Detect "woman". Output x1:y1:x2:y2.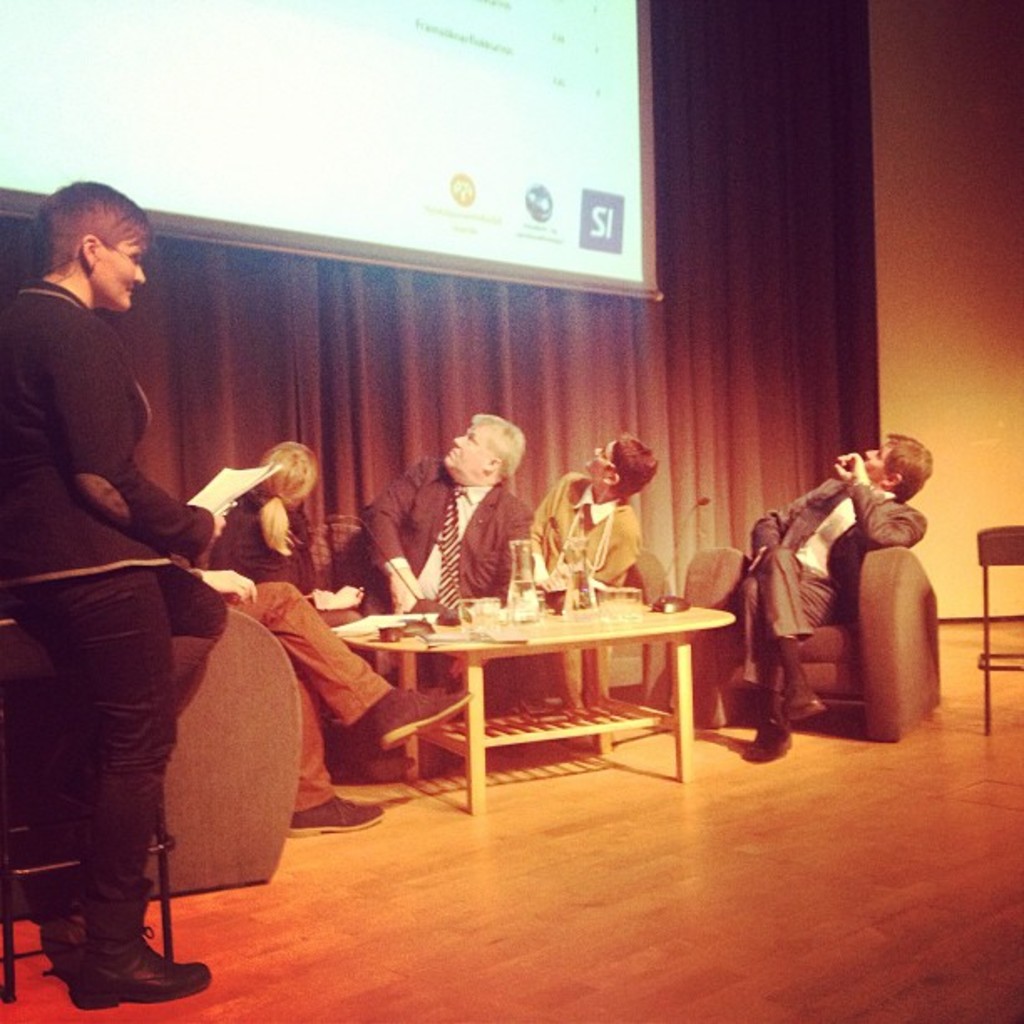
206:442:445:780.
